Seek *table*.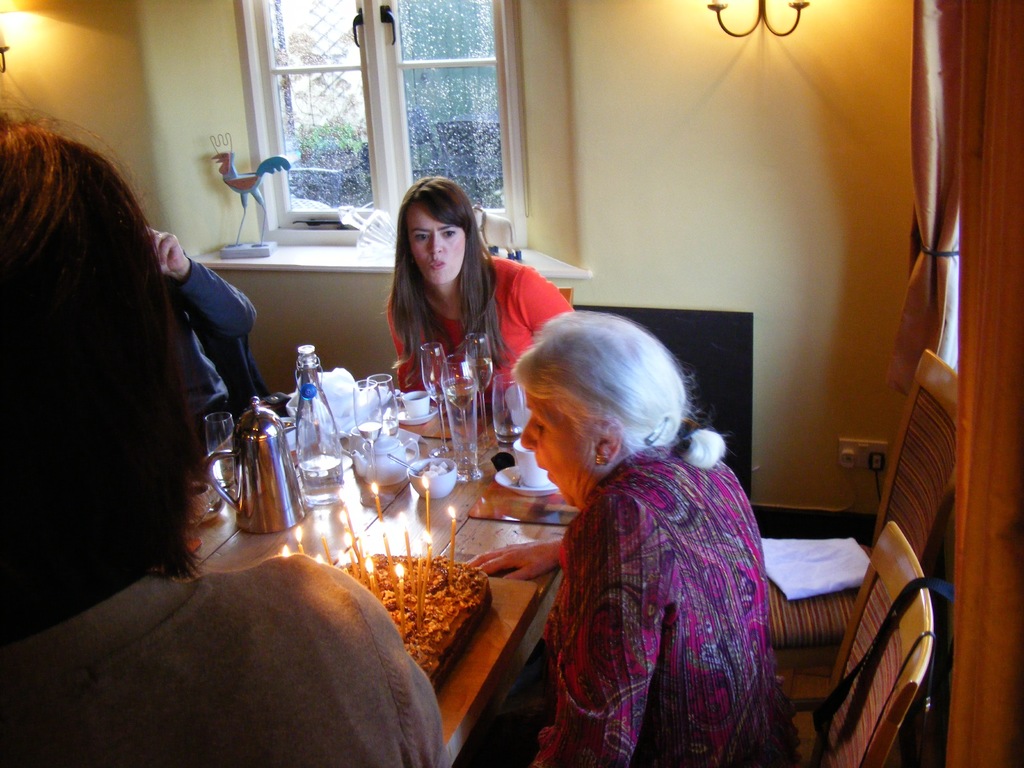
<box>152,369,630,767</box>.
